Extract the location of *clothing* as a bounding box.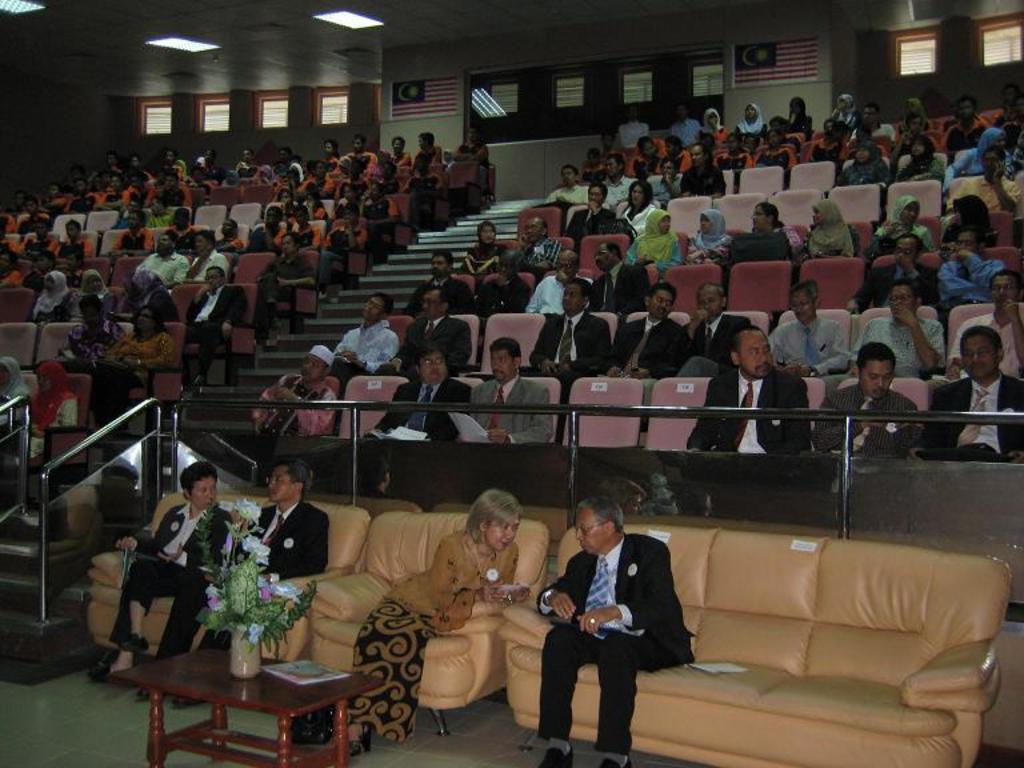
{"x1": 943, "y1": 253, "x2": 1003, "y2": 299}.
